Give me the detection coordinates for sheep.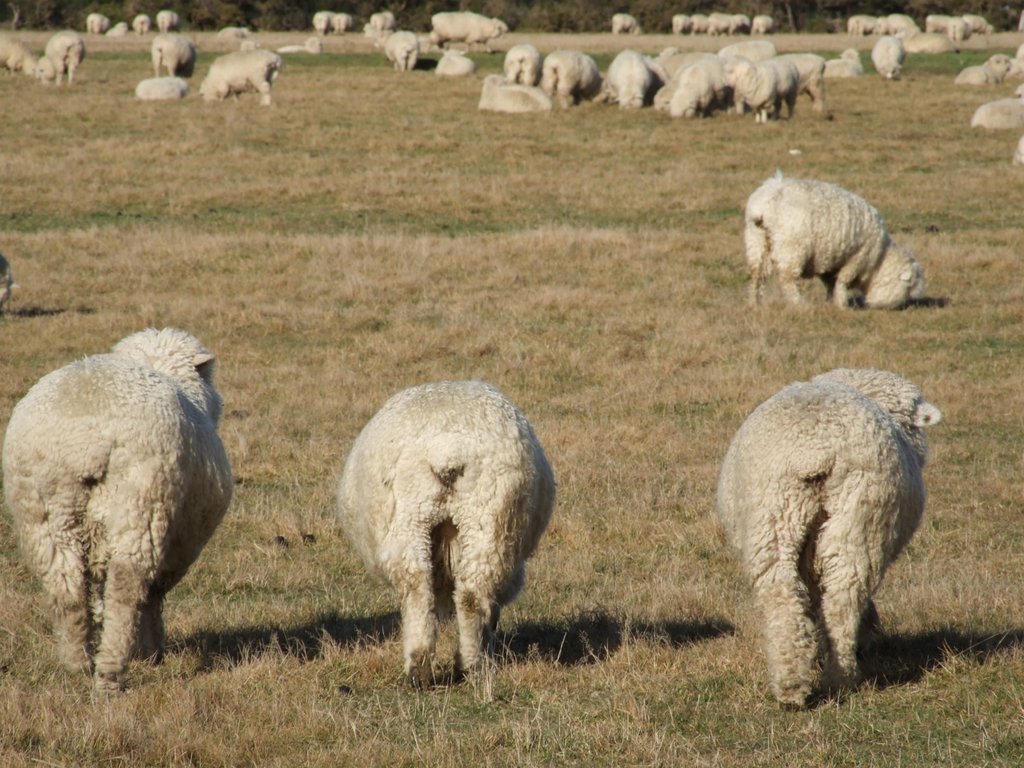
box=[742, 164, 923, 304].
